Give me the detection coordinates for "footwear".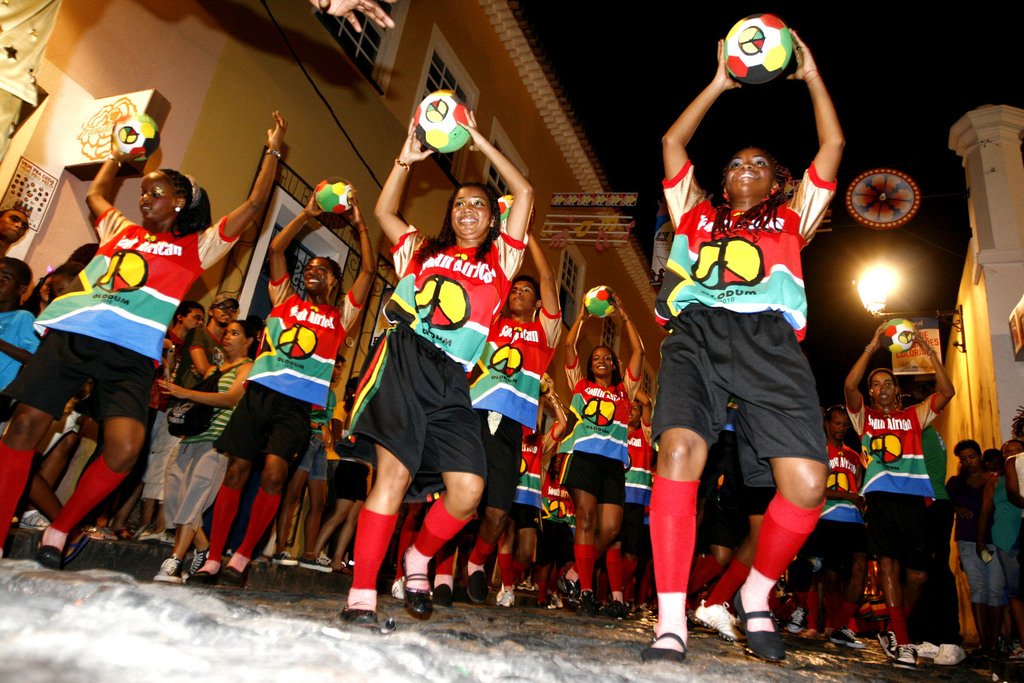
876/629/899/658.
